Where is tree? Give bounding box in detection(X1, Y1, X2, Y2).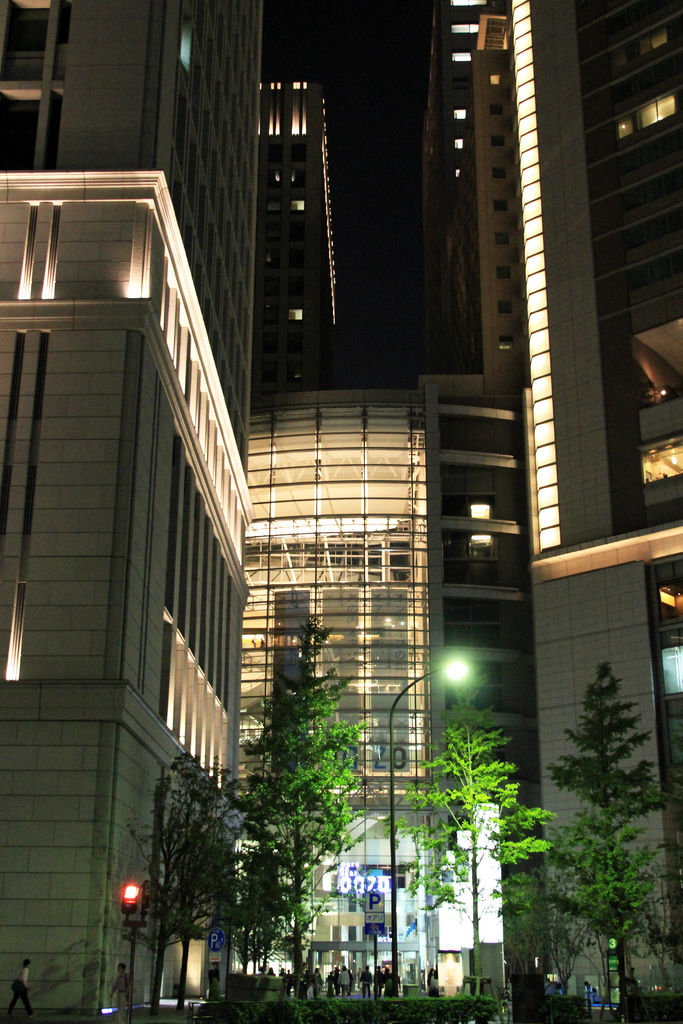
detection(118, 760, 241, 1009).
